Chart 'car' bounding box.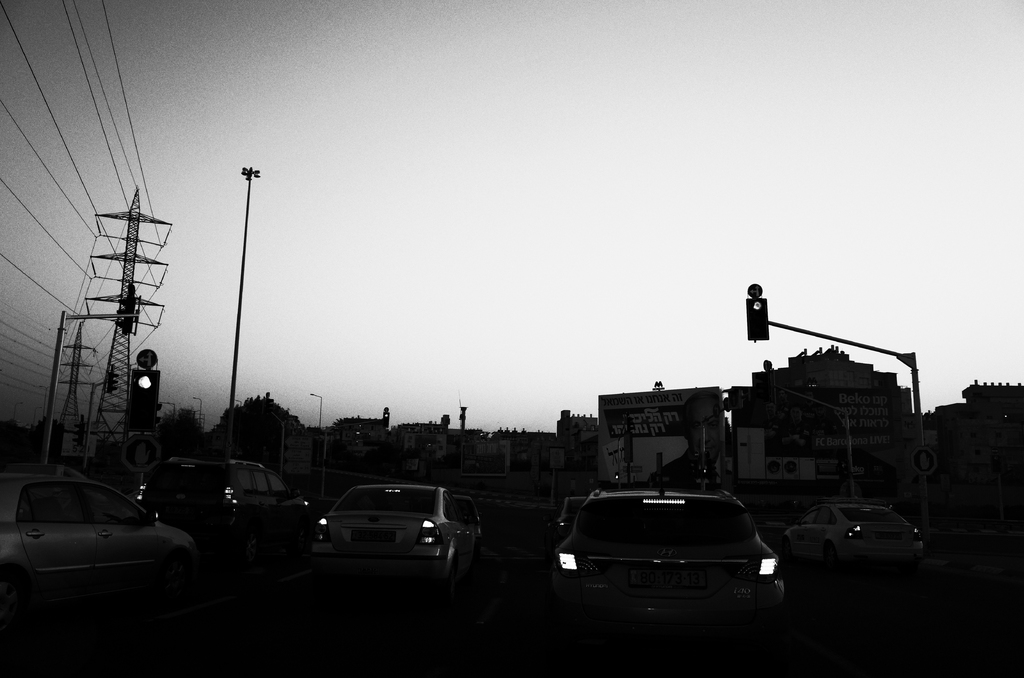
Charted: box=[548, 494, 790, 663].
